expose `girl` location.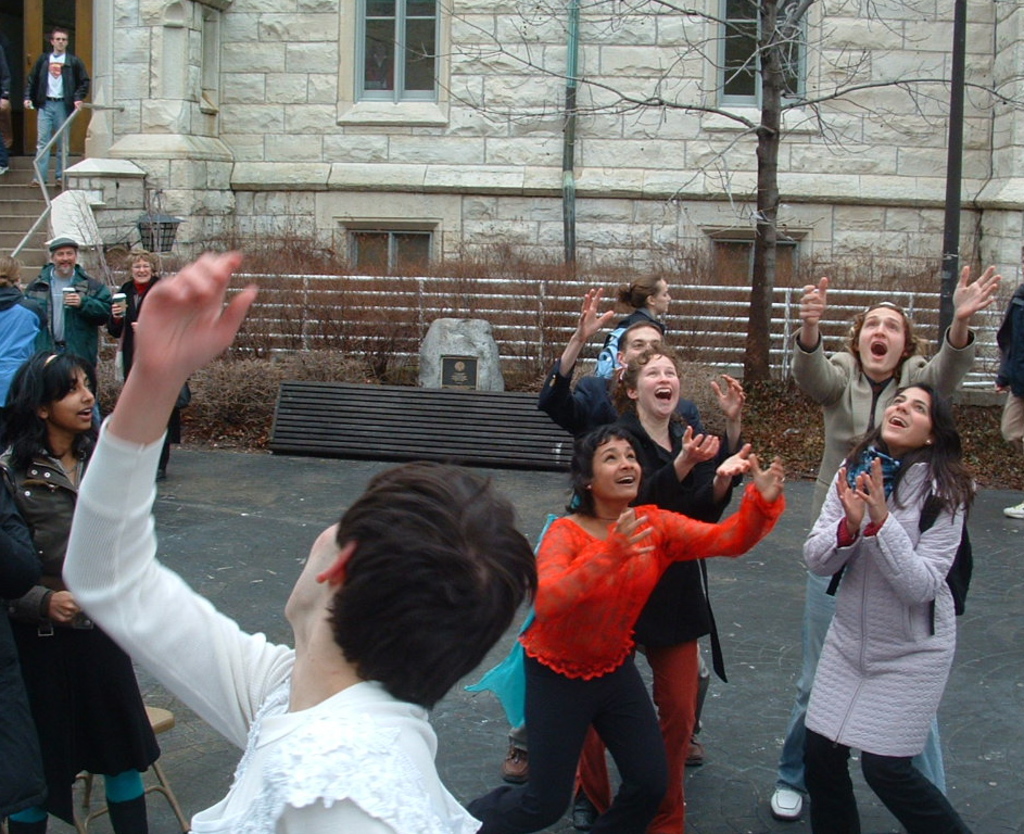
Exposed at [x1=464, y1=430, x2=783, y2=833].
